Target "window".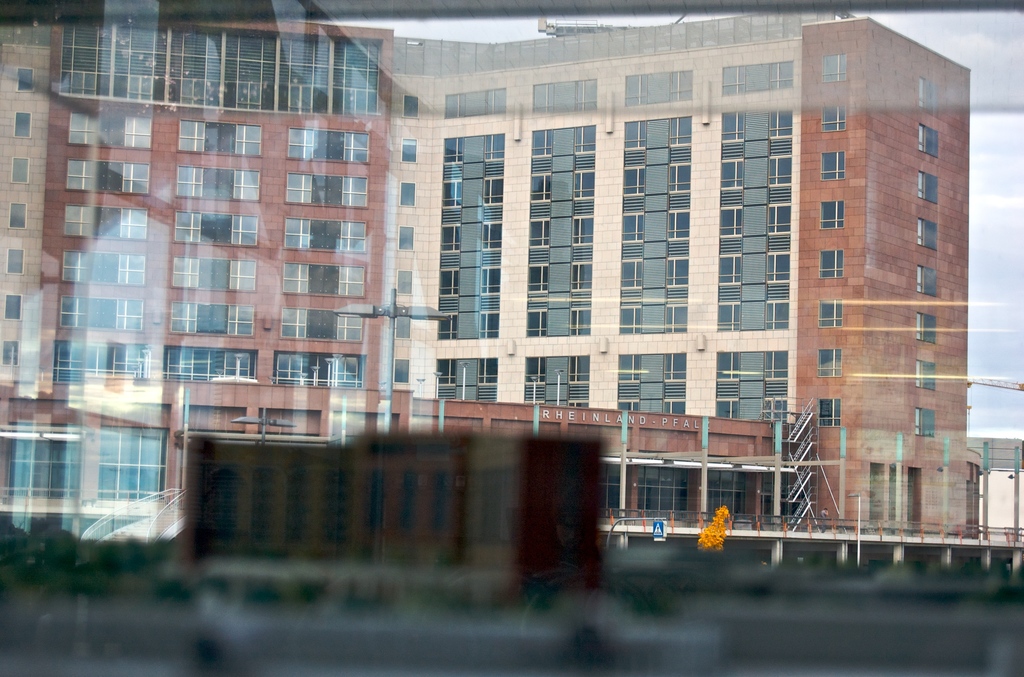
Target region: Rect(911, 312, 940, 344).
